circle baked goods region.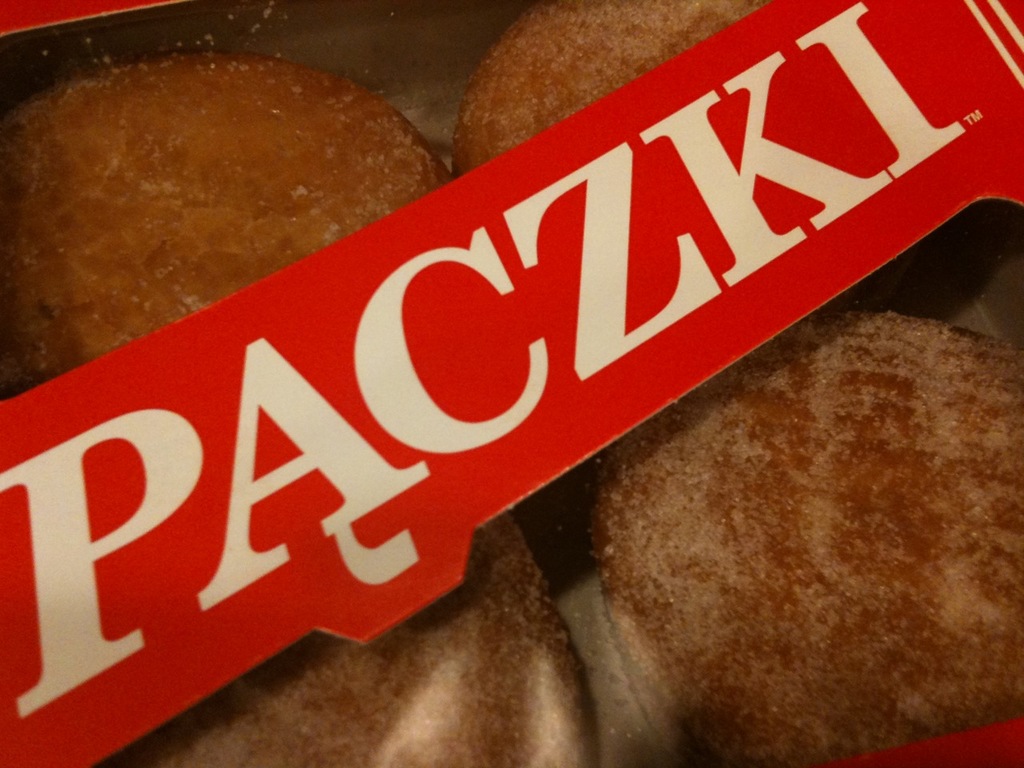
Region: [left=594, top=306, right=1023, bottom=767].
